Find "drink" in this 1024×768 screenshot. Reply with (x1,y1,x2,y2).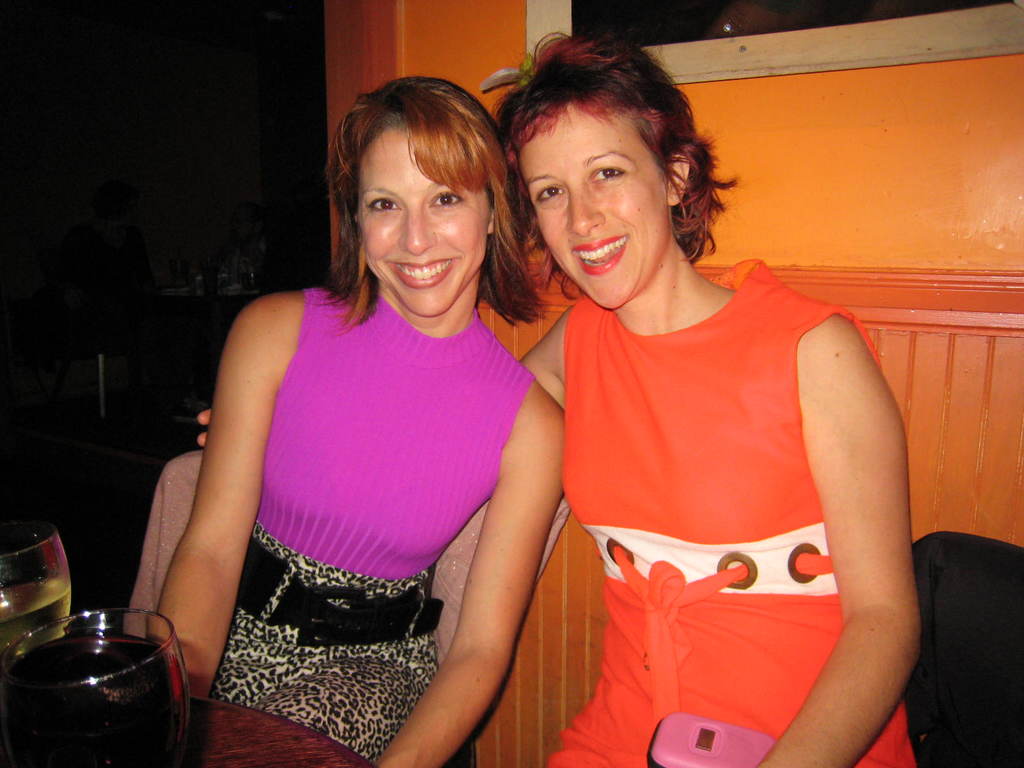
(0,638,187,765).
